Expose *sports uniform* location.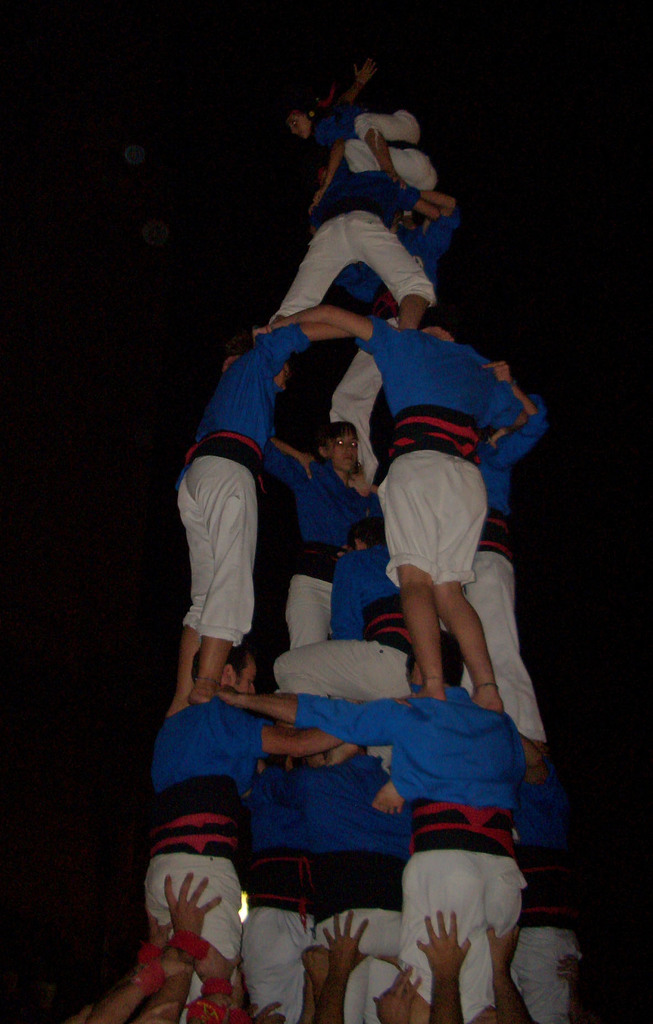
Exposed at detection(173, 312, 310, 652).
